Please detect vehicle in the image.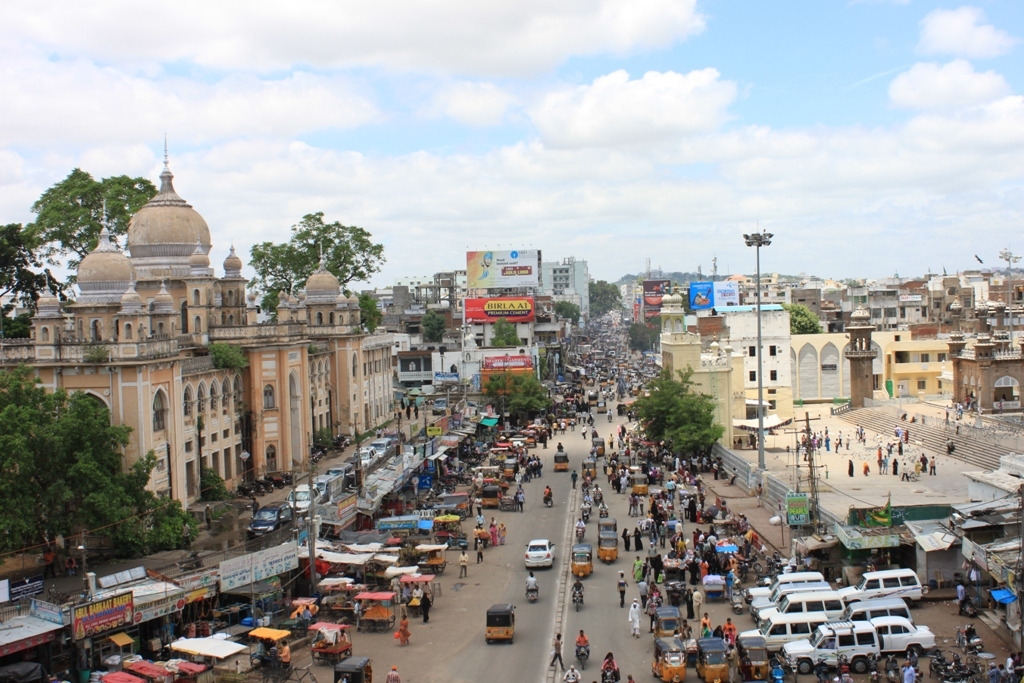
566,669,582,682.
